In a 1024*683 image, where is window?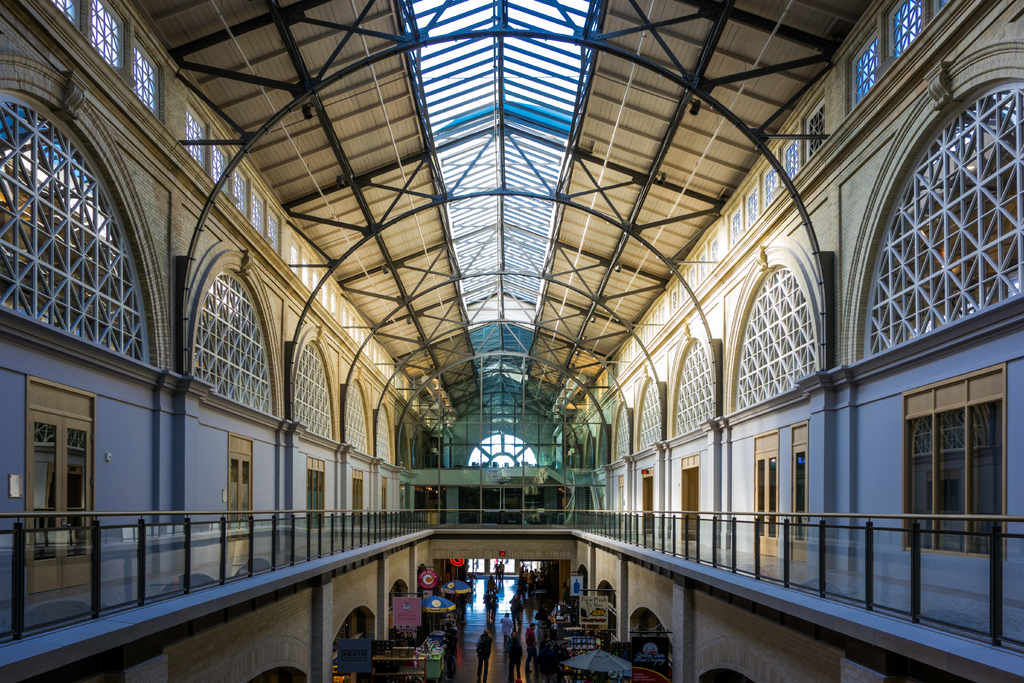
left=856, top=38, right=884, bottom=111.
